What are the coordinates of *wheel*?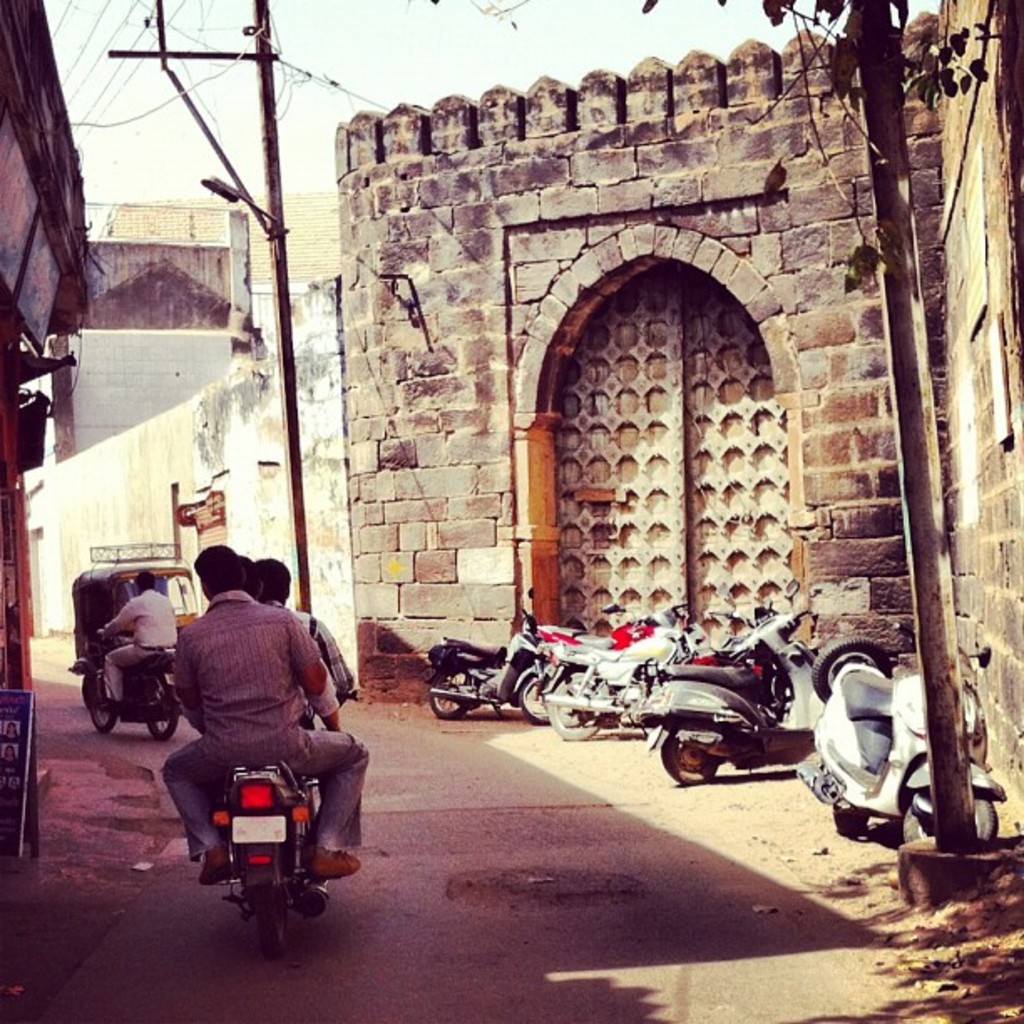
pyautogui.locateOnScreen(902, 793, 996, 845).
